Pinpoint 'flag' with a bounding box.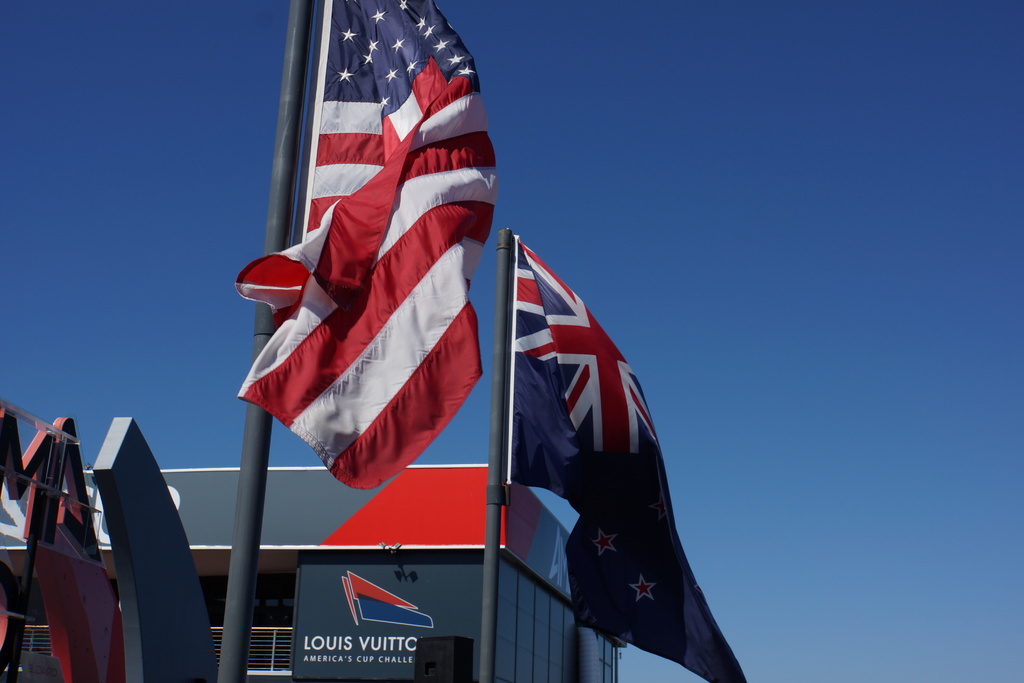
{"left": 237, "top": 0, "right": 502, "bottom": 493}.
